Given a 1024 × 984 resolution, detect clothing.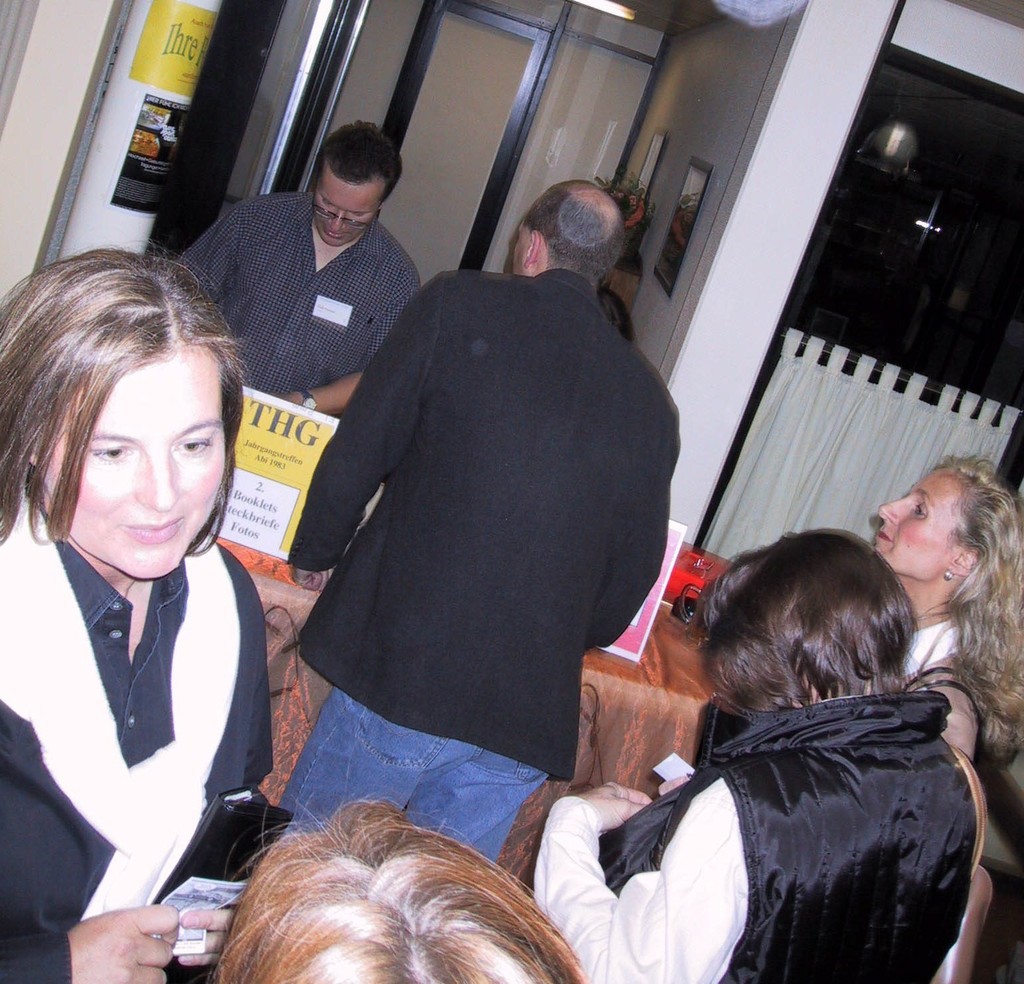
Rect(265, 206, 684, 862).
